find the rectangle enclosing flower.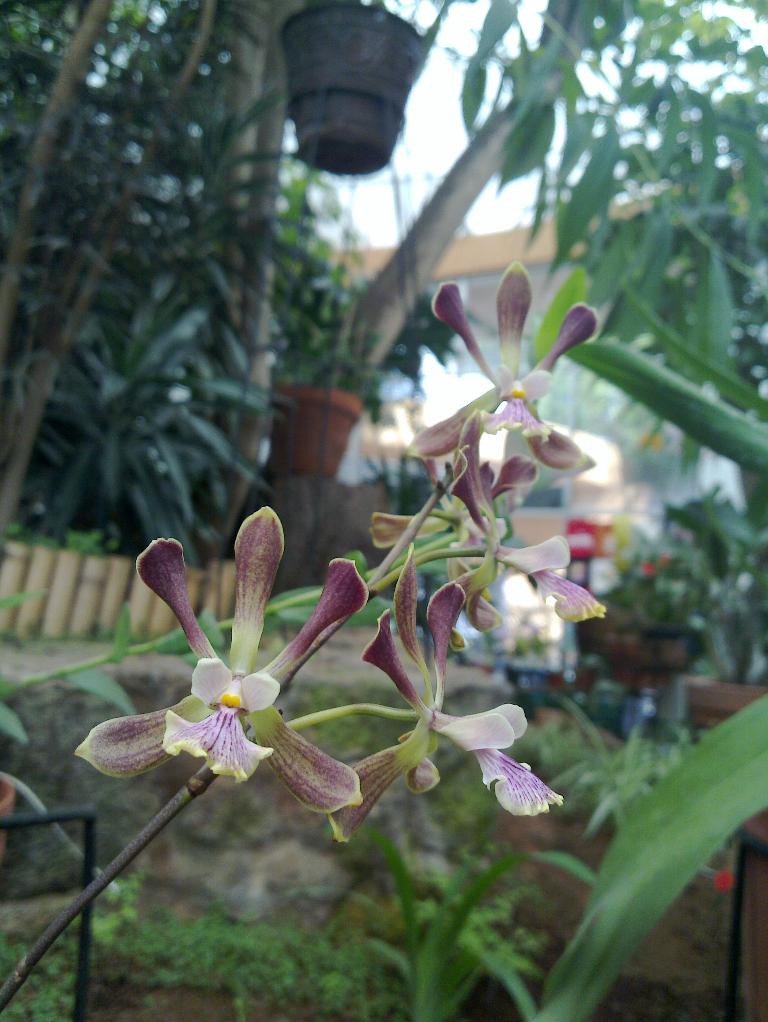
box(105, 530, 358, 811).
